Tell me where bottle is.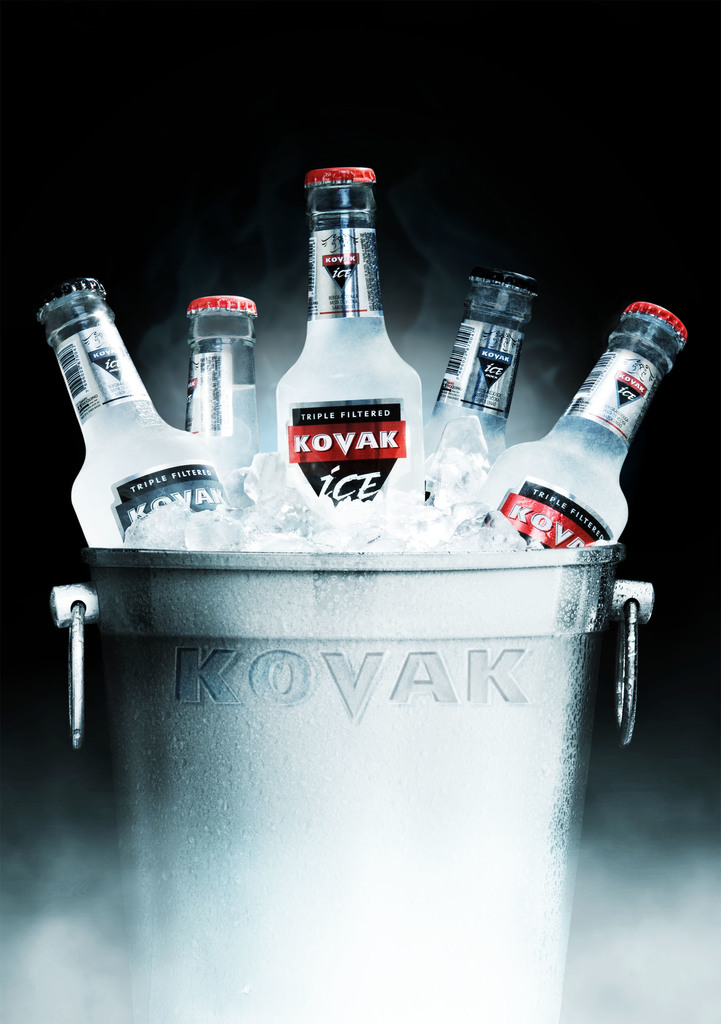
bottle is at locate(29, 285, 241, 556).
